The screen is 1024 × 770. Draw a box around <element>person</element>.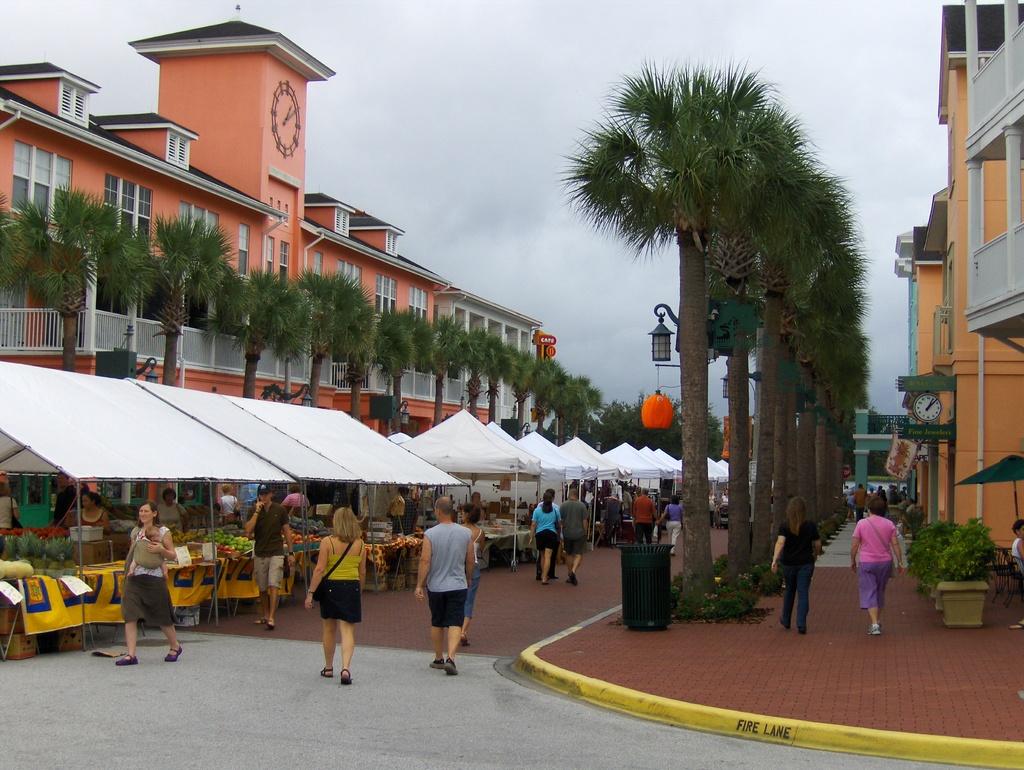
Rect(890, 481, 912, 513).
